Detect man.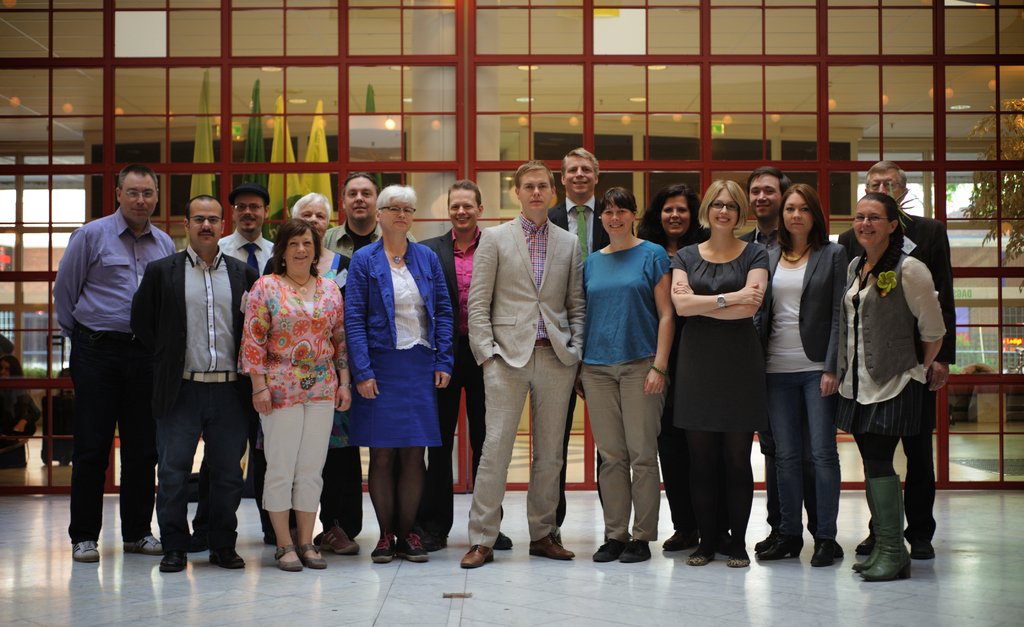
Detected at box=[307, 169, 428, 551].
